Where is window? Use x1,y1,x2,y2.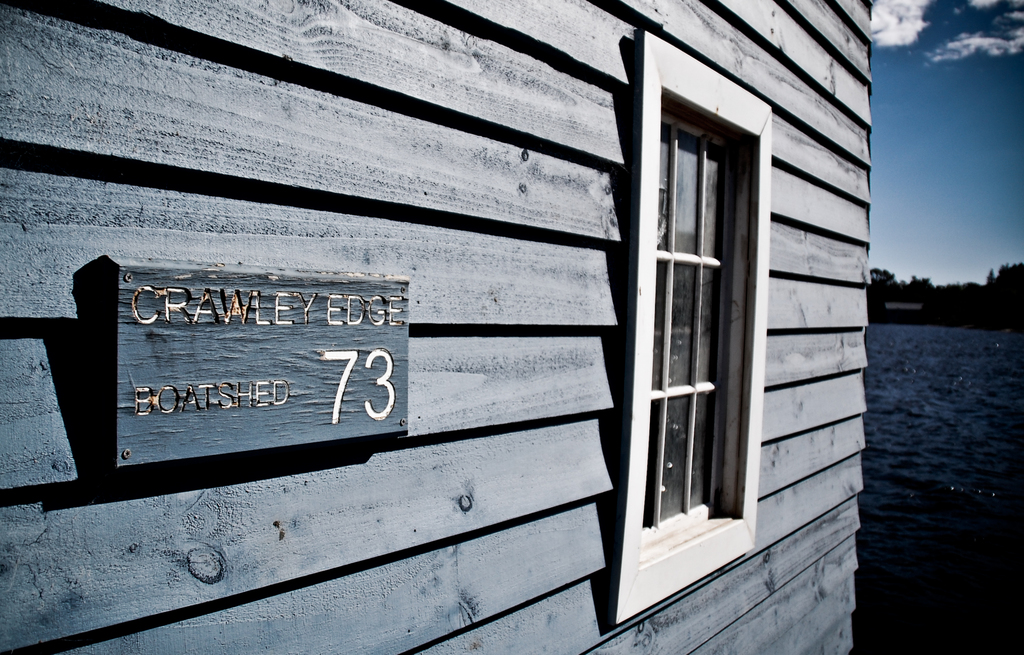
584,12,871,626.
